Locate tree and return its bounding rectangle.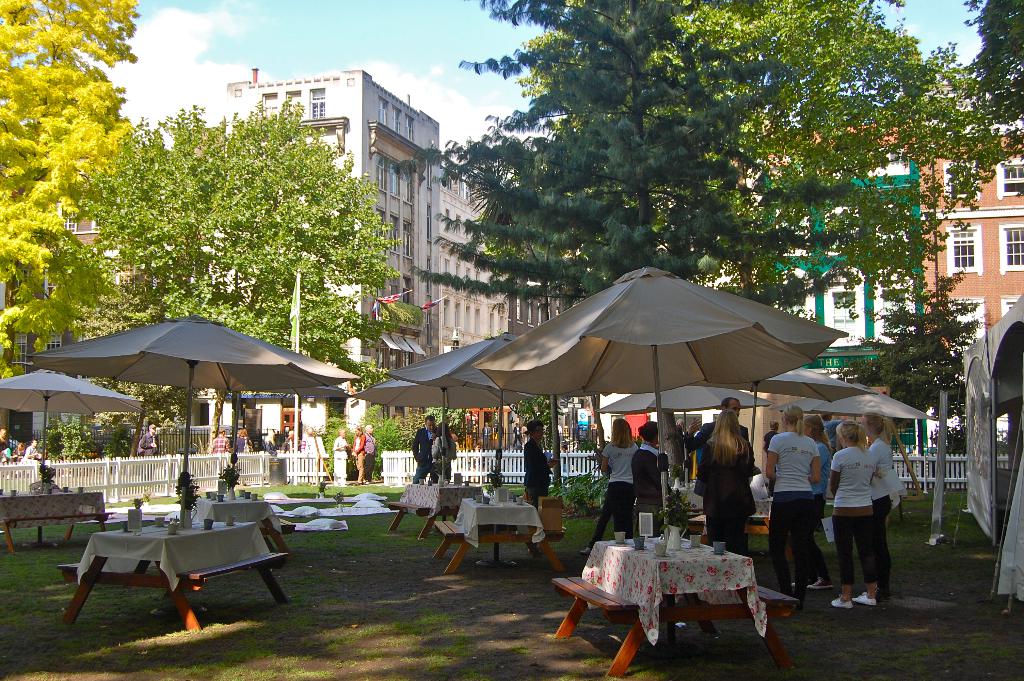
(0,10,140,382).
